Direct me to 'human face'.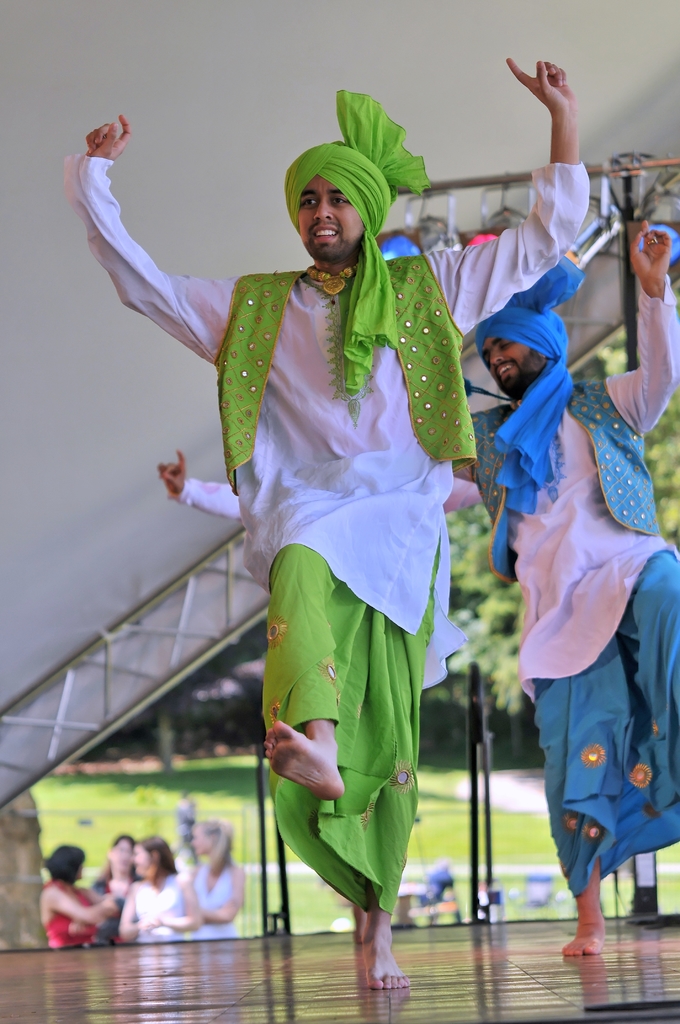
Direction: (194,824,210,858).
